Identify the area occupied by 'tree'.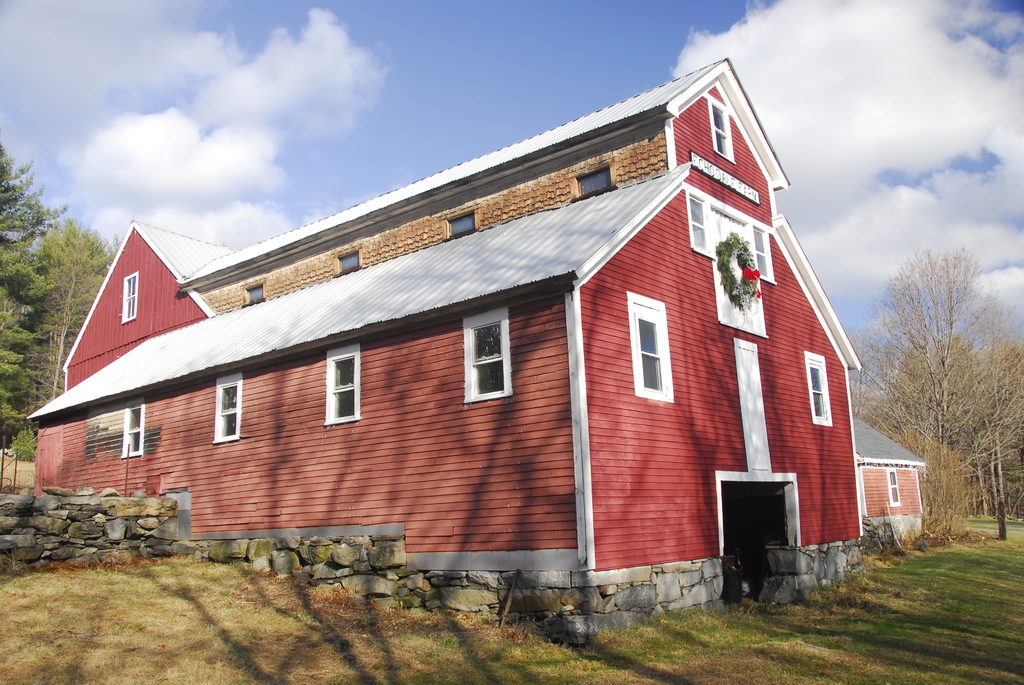
Area: {"x1": 0, "y1": 131, "x2": 39, "y2": 498}.
